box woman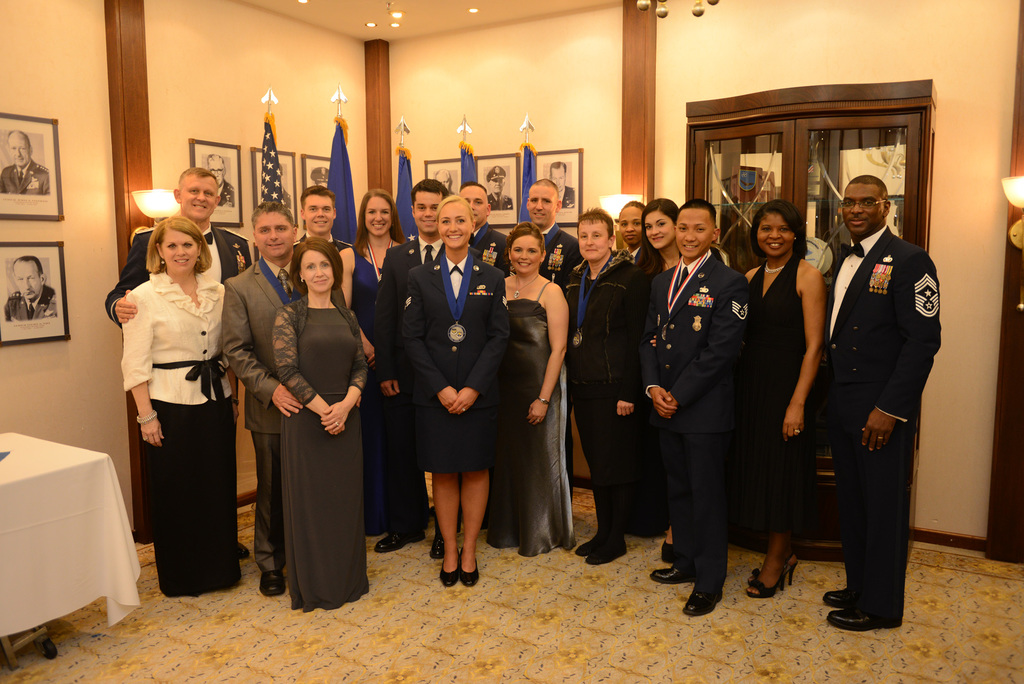
273/240/373/613
